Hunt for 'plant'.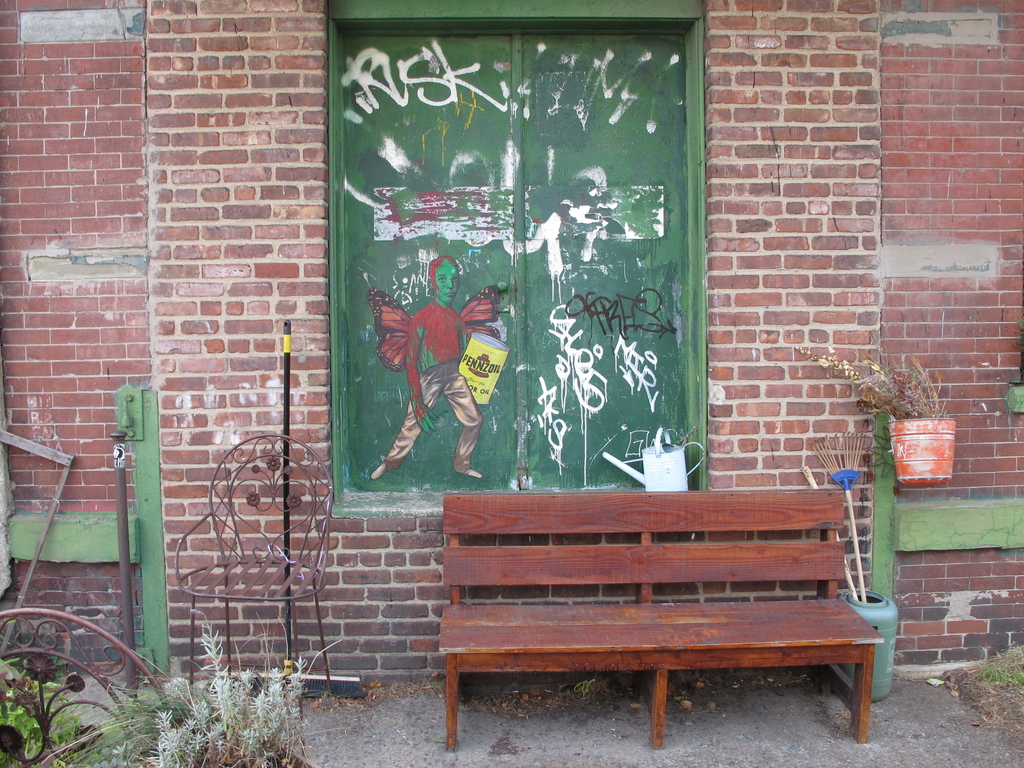
Hunted down at rect(978, 664, 1023, 683).
